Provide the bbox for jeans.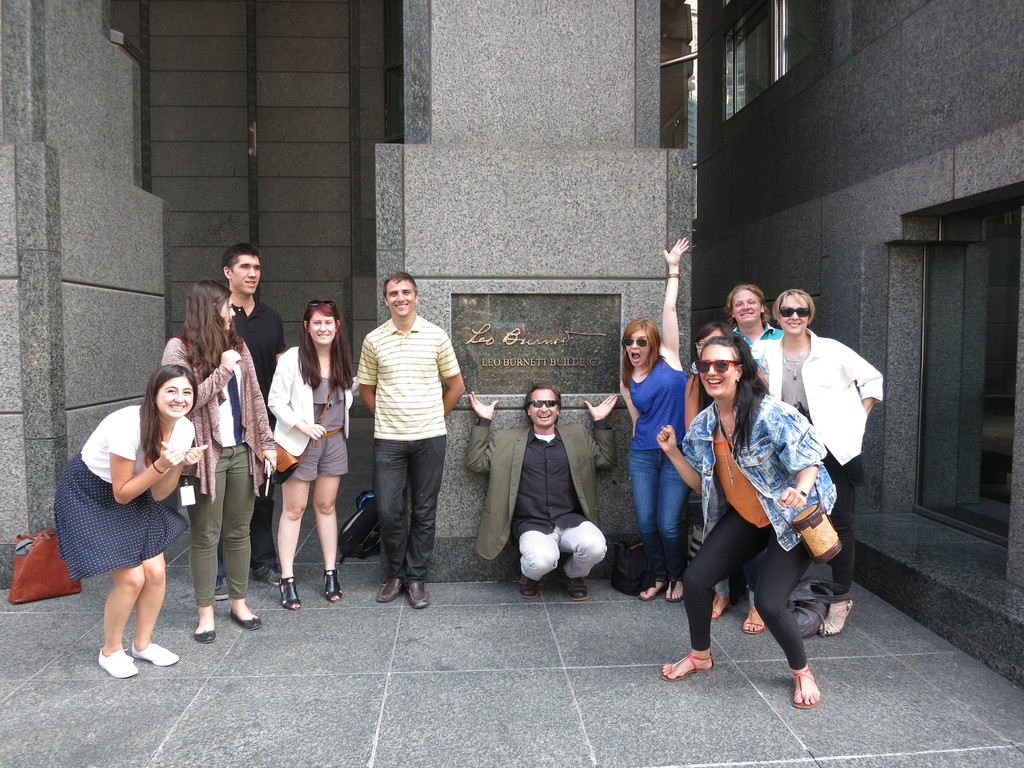
locate(807, 466, 864, 597).
